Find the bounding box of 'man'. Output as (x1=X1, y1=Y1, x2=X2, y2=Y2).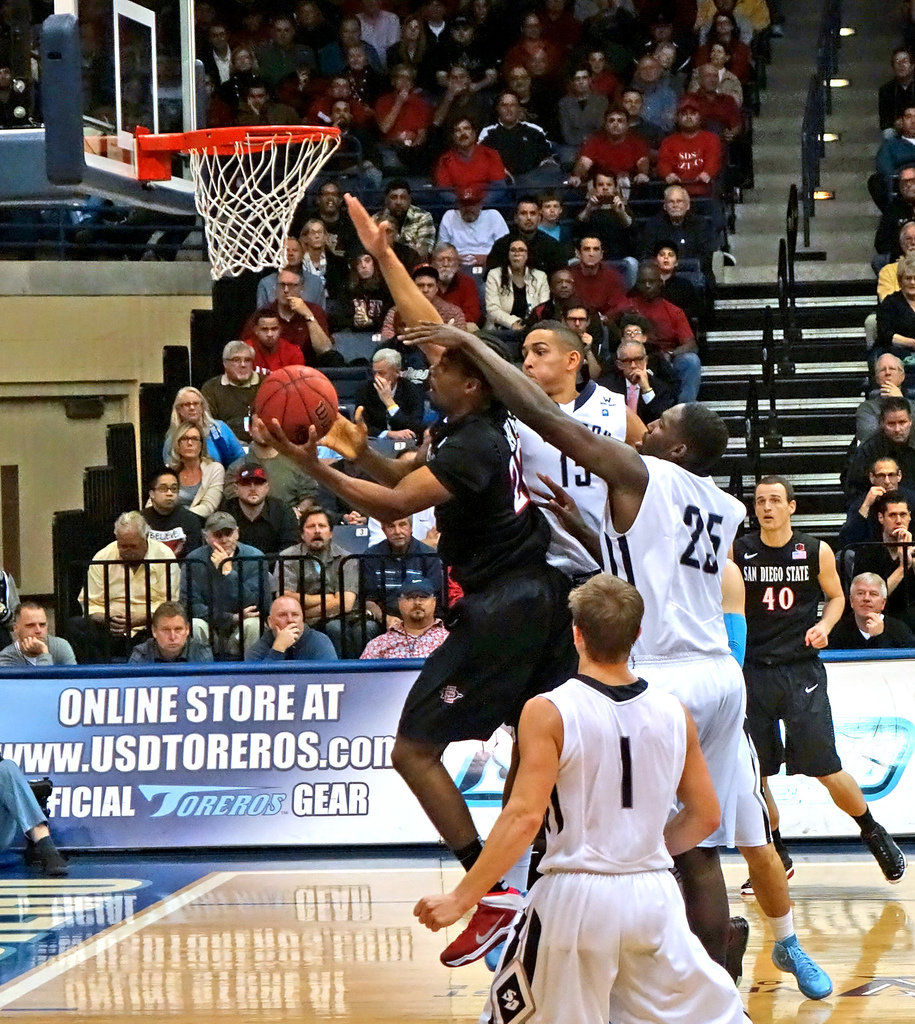
(x1=846, y1=399, x2=914, y2=529).
